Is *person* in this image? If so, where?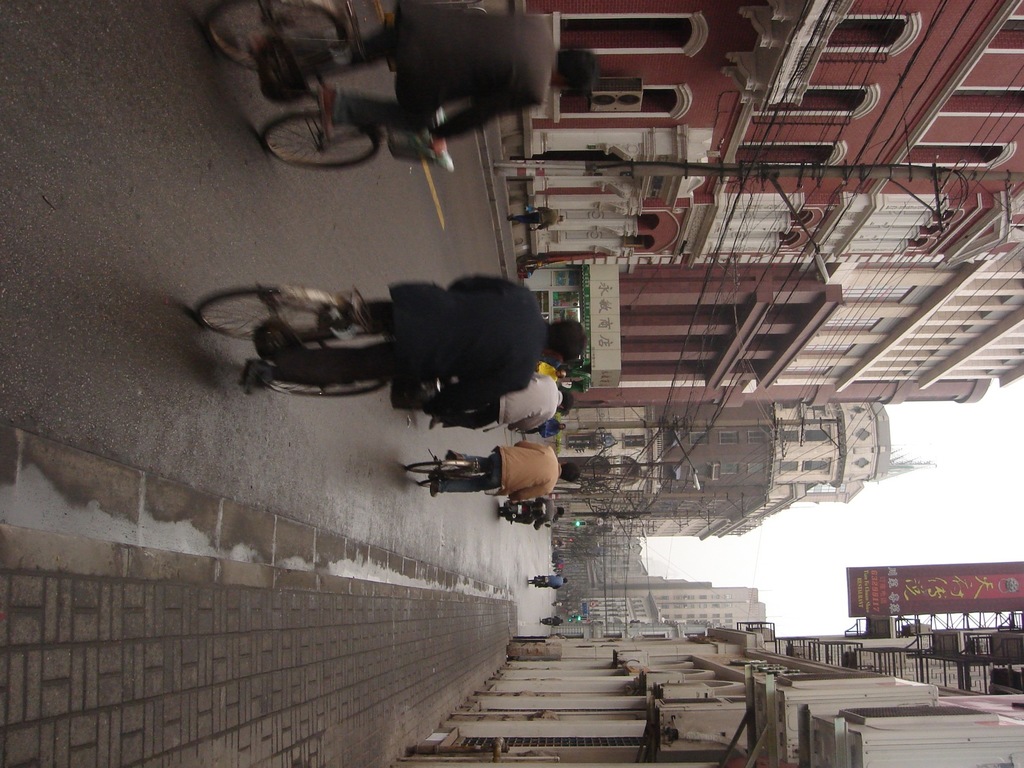
Yes, at l=416, t=373, r=572, b=433.
